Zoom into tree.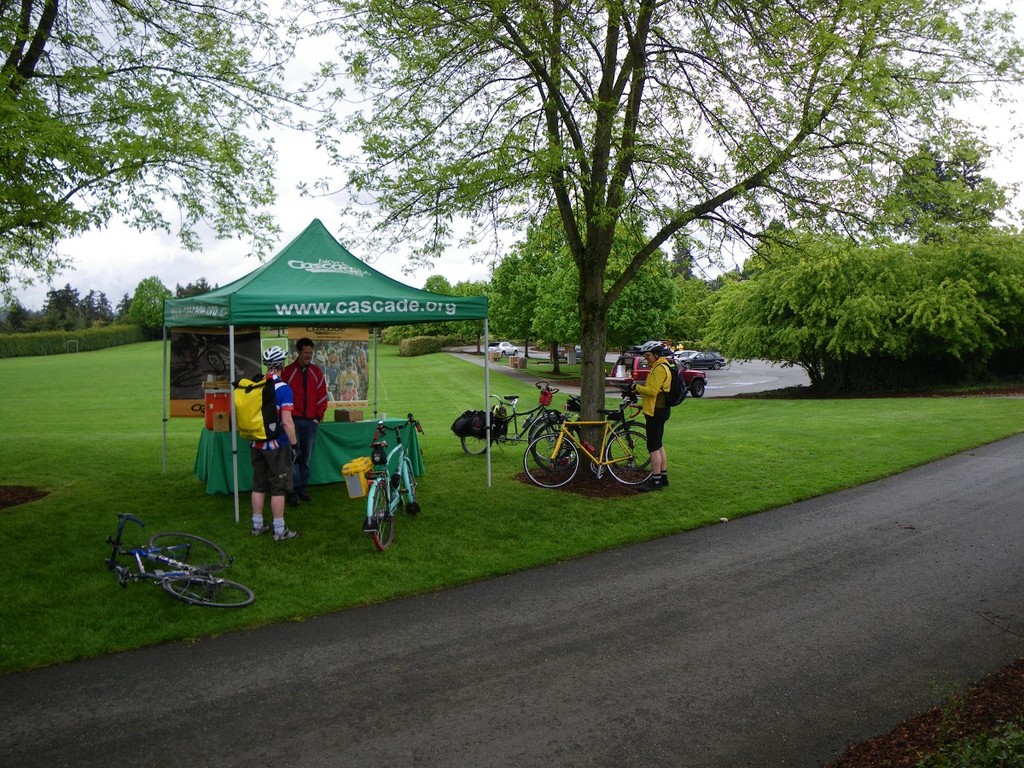
Zoom target: rect(38, 285, 61, 329).
